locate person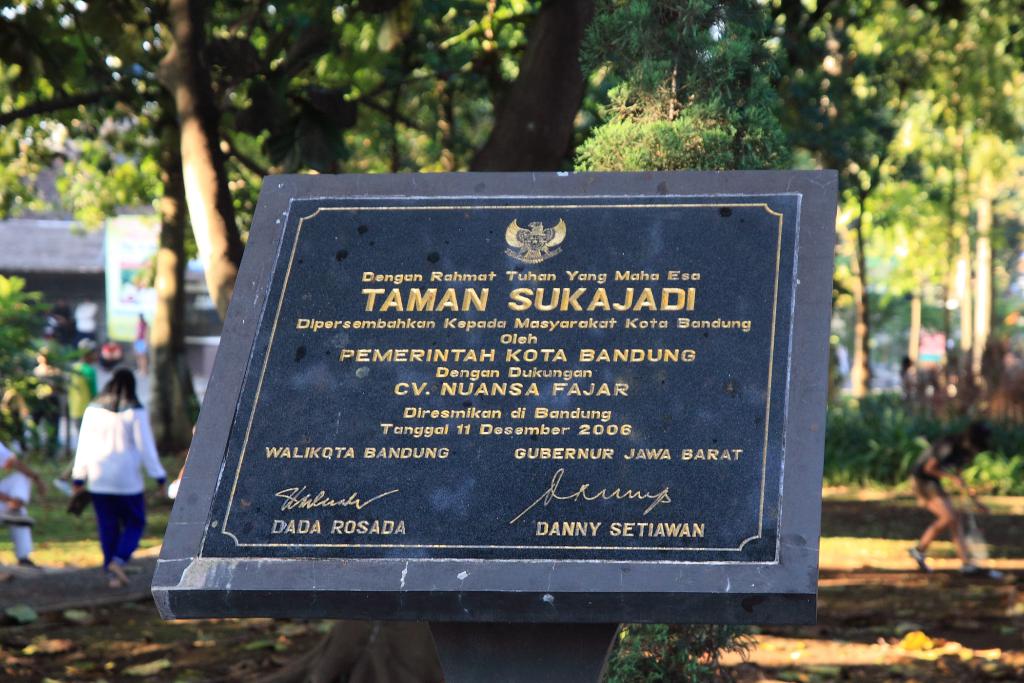
[68,360,173,584]
